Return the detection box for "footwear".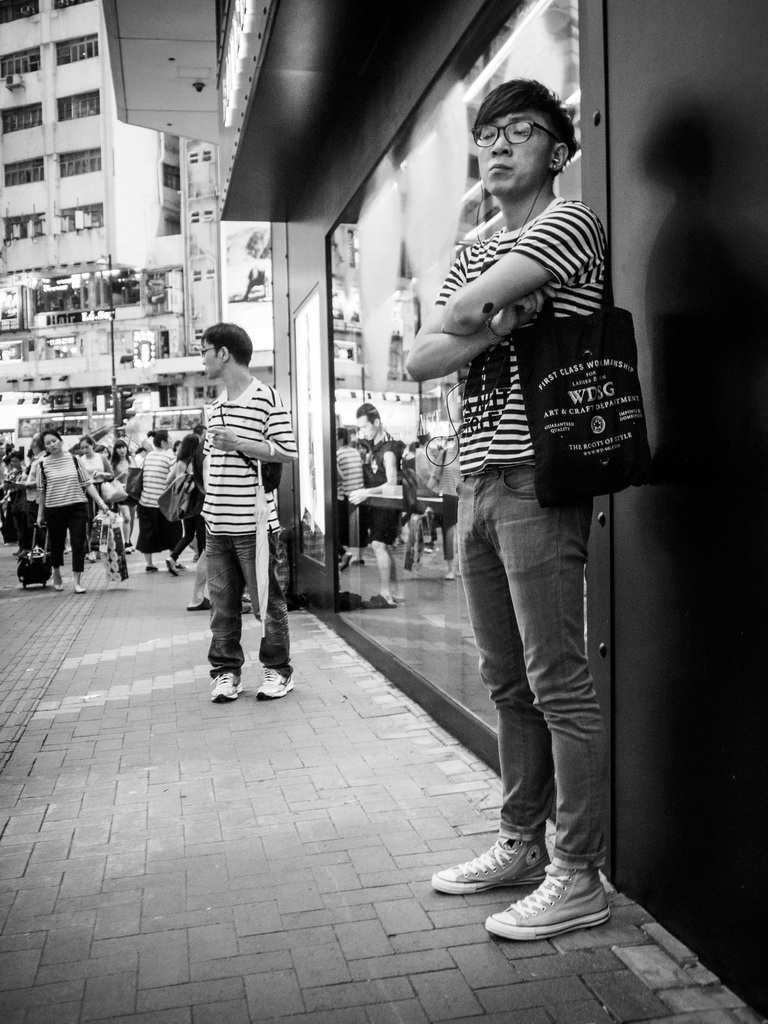
box=[209, 669, 241, 698].
